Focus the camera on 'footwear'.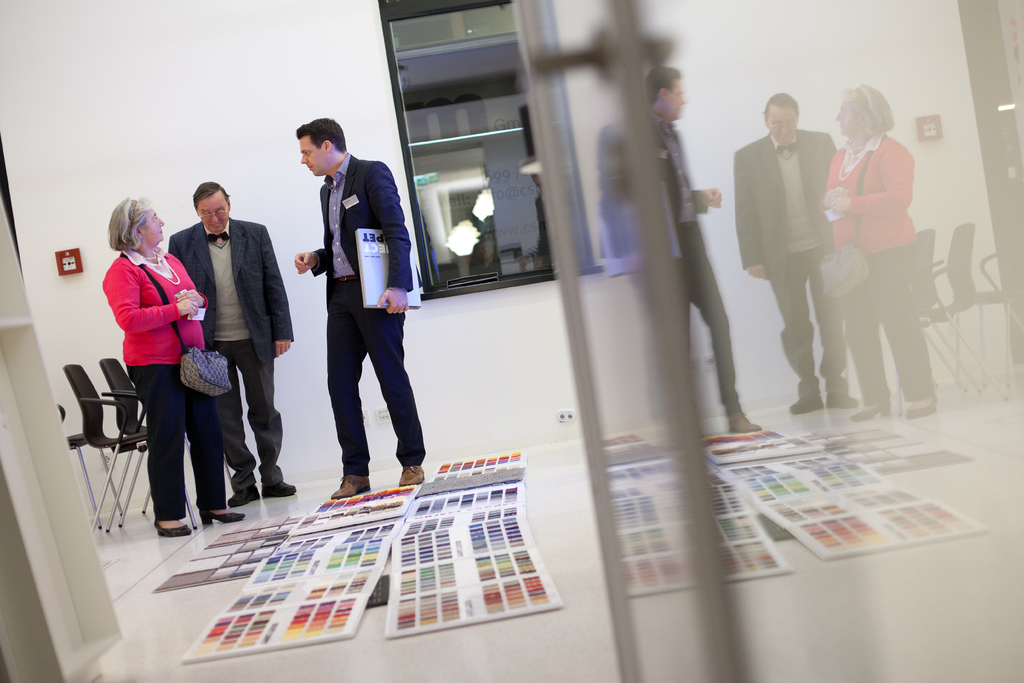
Focus region: detection(197, 504, 242, 528).
